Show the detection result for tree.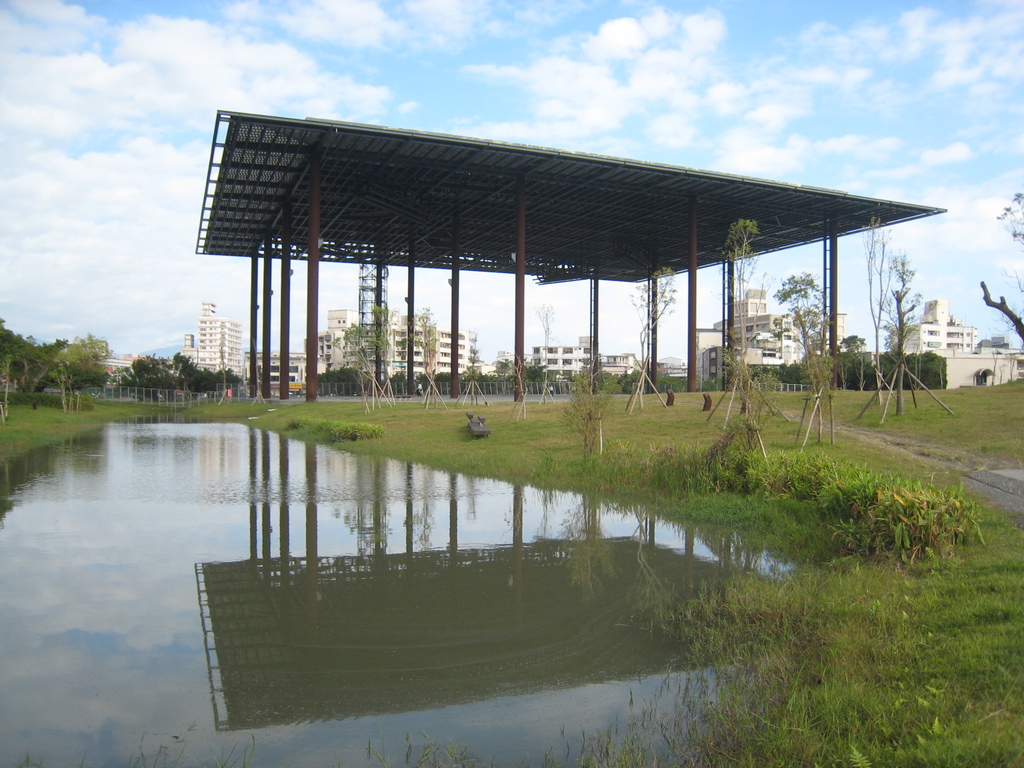
Rect(342, 282, 390, 420).
